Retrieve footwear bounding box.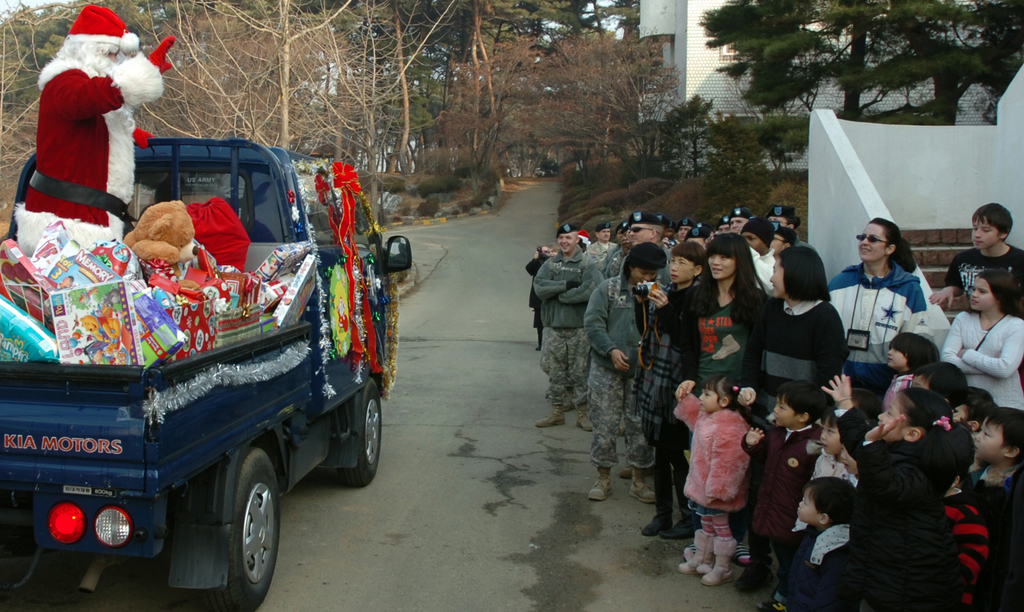
Bounding box: 764:535:790:609.
